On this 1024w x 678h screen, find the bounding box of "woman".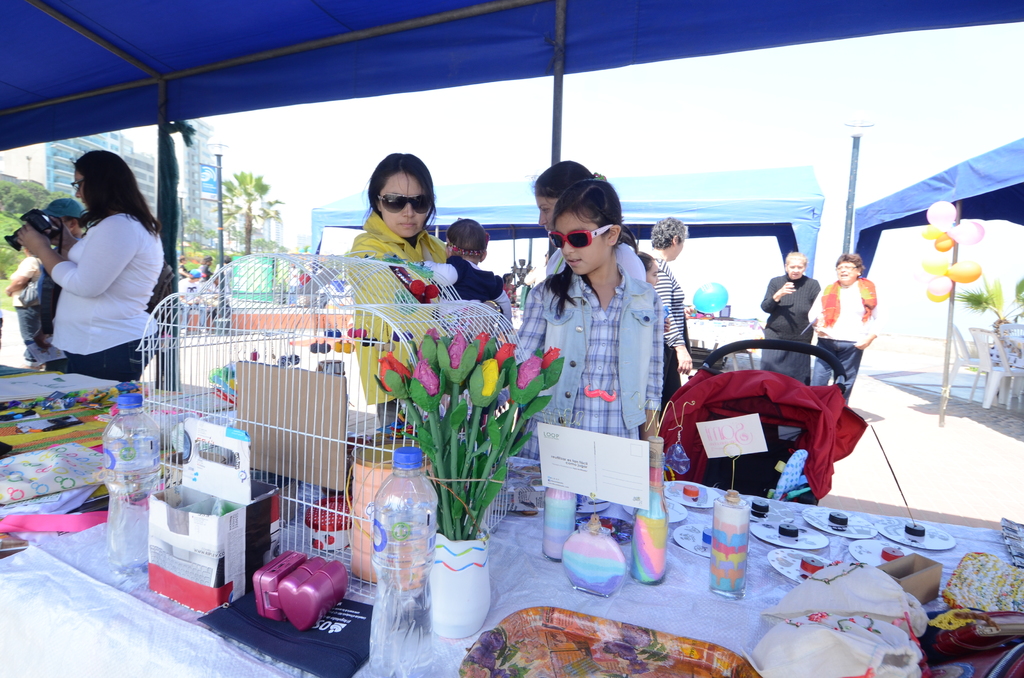
Bounding box: [639, 216, 695, 431].
